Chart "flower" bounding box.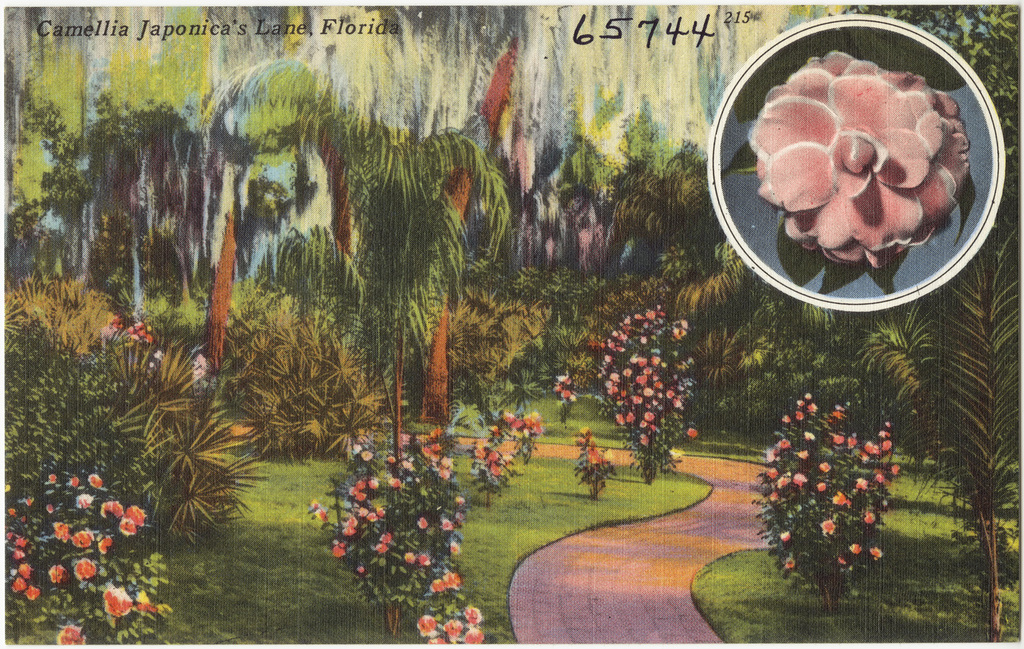
Charted: bbox(682, 419, 703, 440).
